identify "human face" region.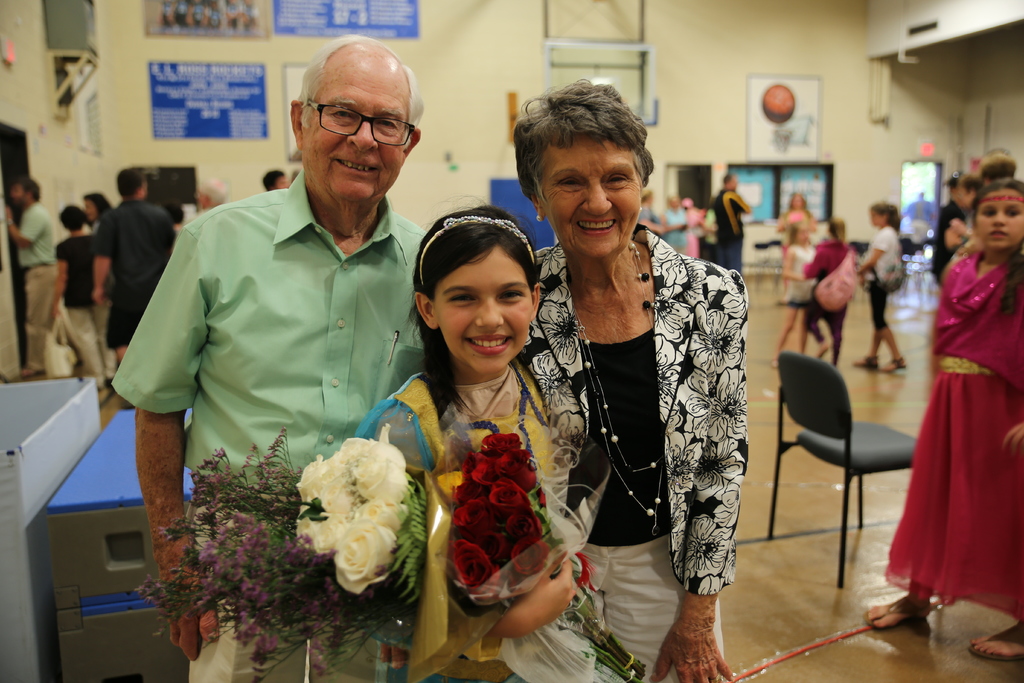
Region: region(83, 199, 97, 217).
